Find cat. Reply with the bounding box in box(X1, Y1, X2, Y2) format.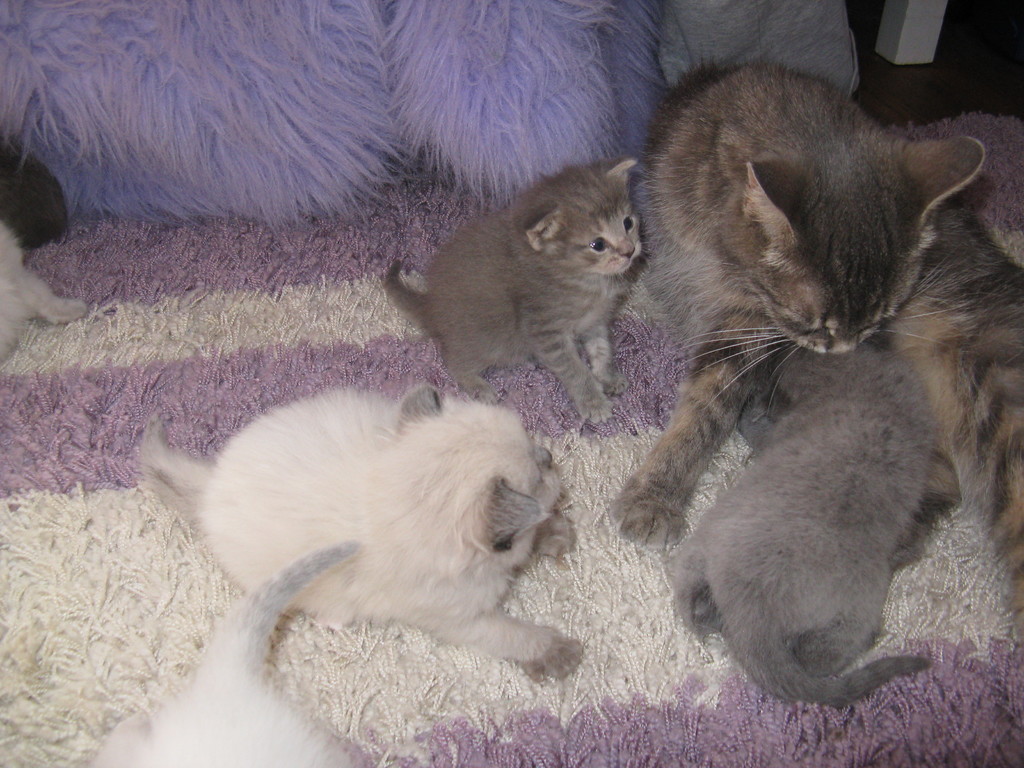
box(608, 60, 1023, 637).
